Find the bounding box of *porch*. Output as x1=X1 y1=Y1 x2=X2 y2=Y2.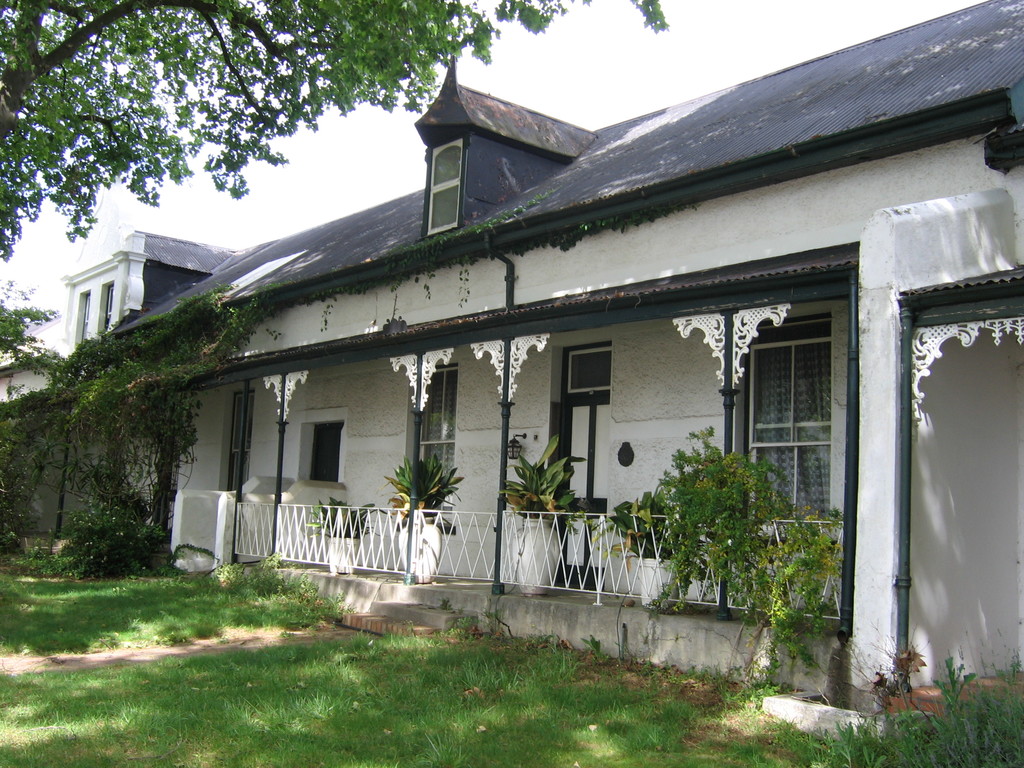
x1=173 y1=545 x2=844 y2=696.
